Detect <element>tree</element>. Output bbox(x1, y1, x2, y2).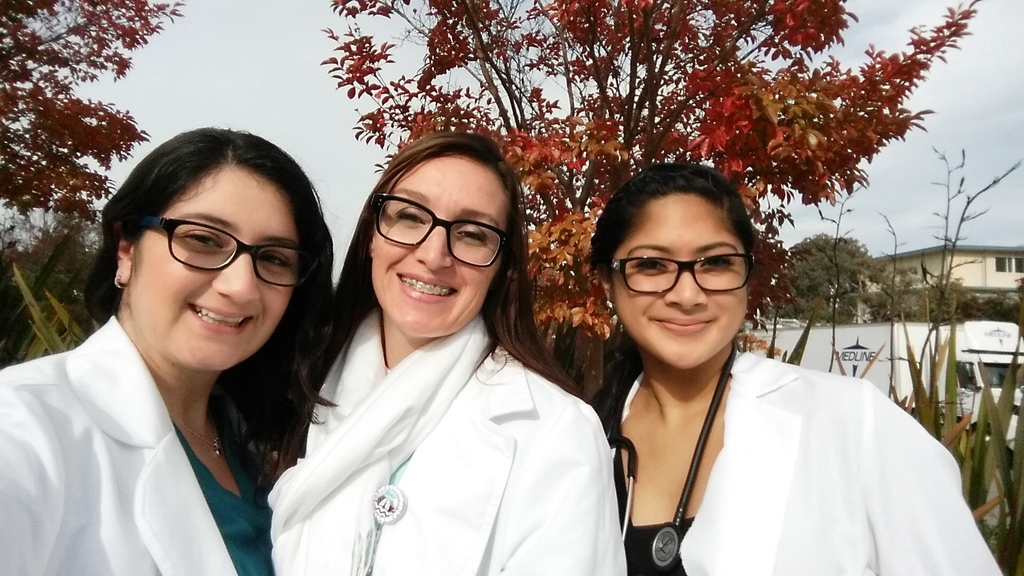
bbox(1, 0, 197, 301).
